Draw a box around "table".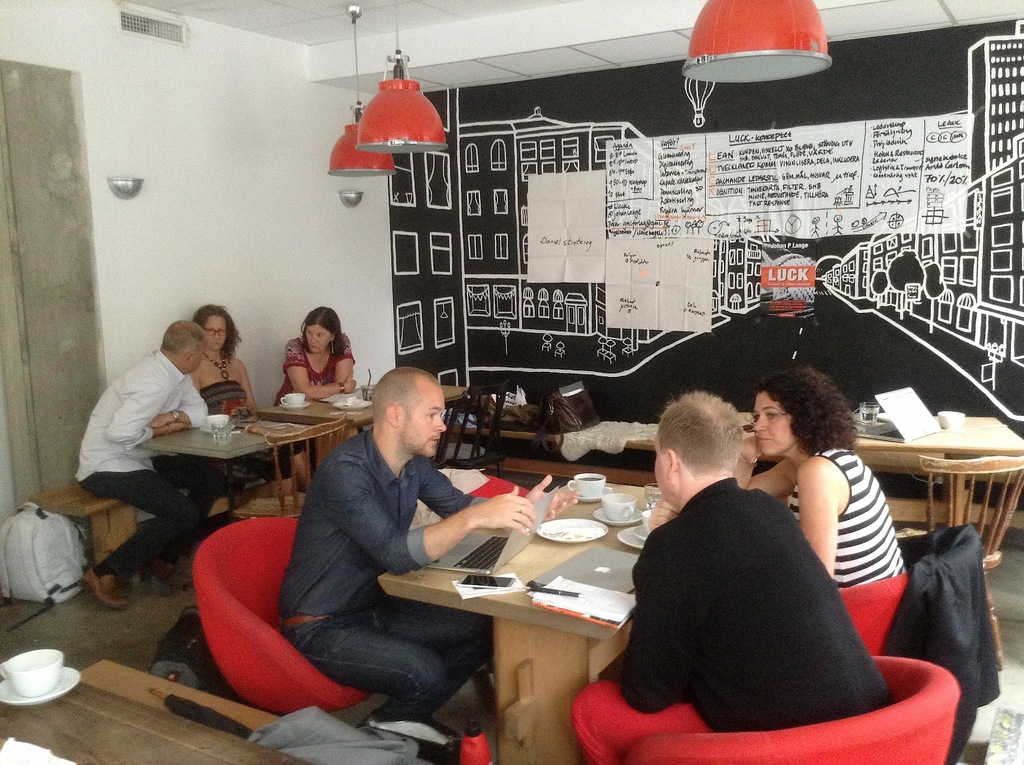
(x1=159, y1=408, x2=310, y2=531).
